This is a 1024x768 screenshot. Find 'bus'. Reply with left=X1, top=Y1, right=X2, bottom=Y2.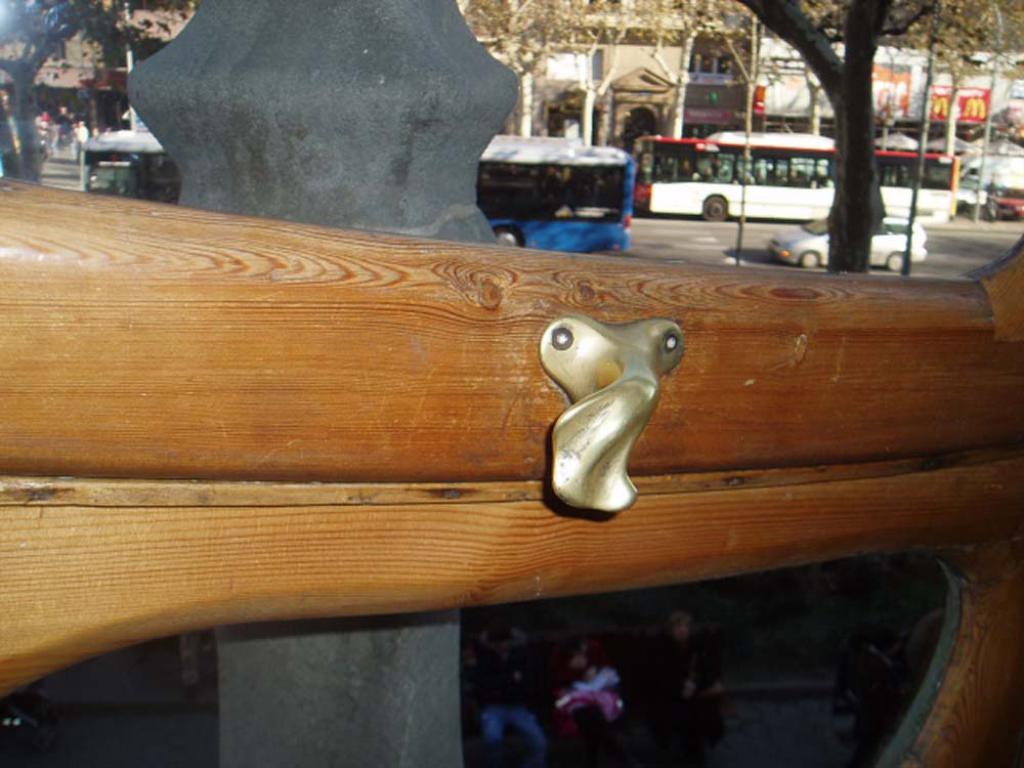
left=628, top=131, right=959, bottom=215.
